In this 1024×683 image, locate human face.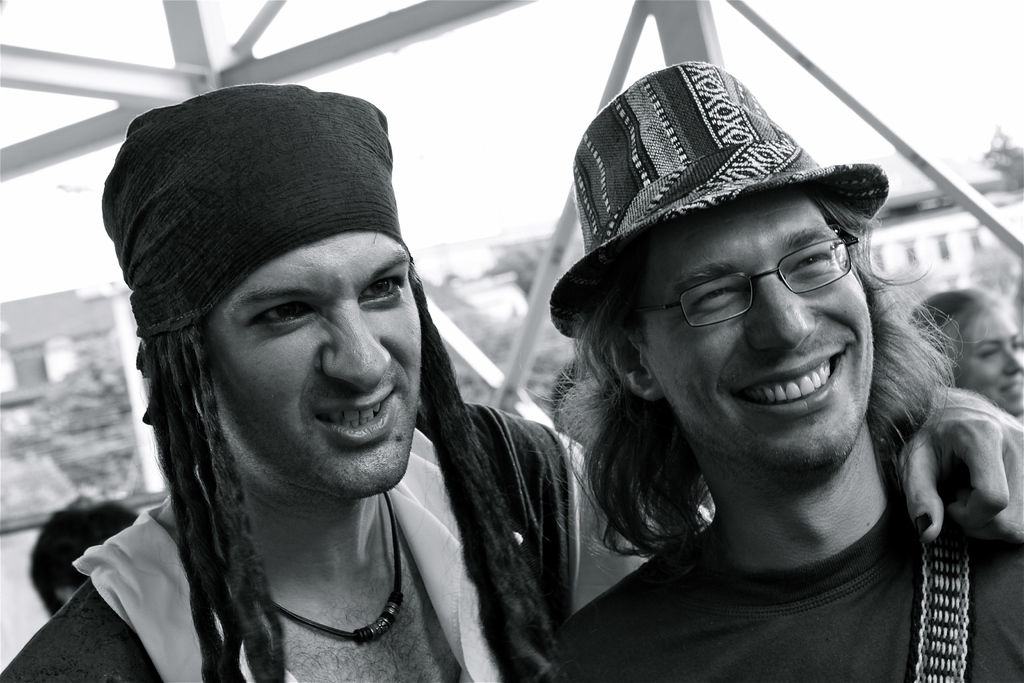
Bounding box: bbox=[645, 197, 874, 478].
